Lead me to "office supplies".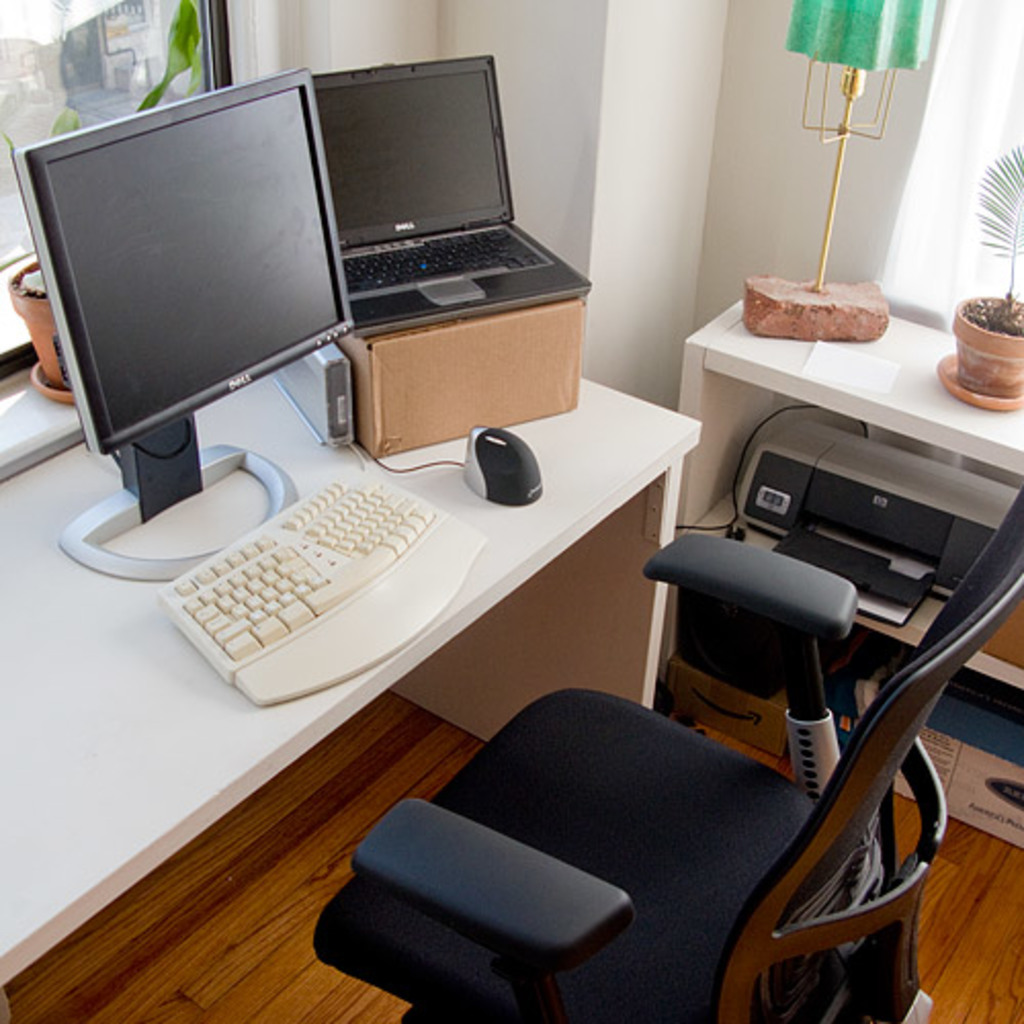
Lead to [10,70,356,578].
